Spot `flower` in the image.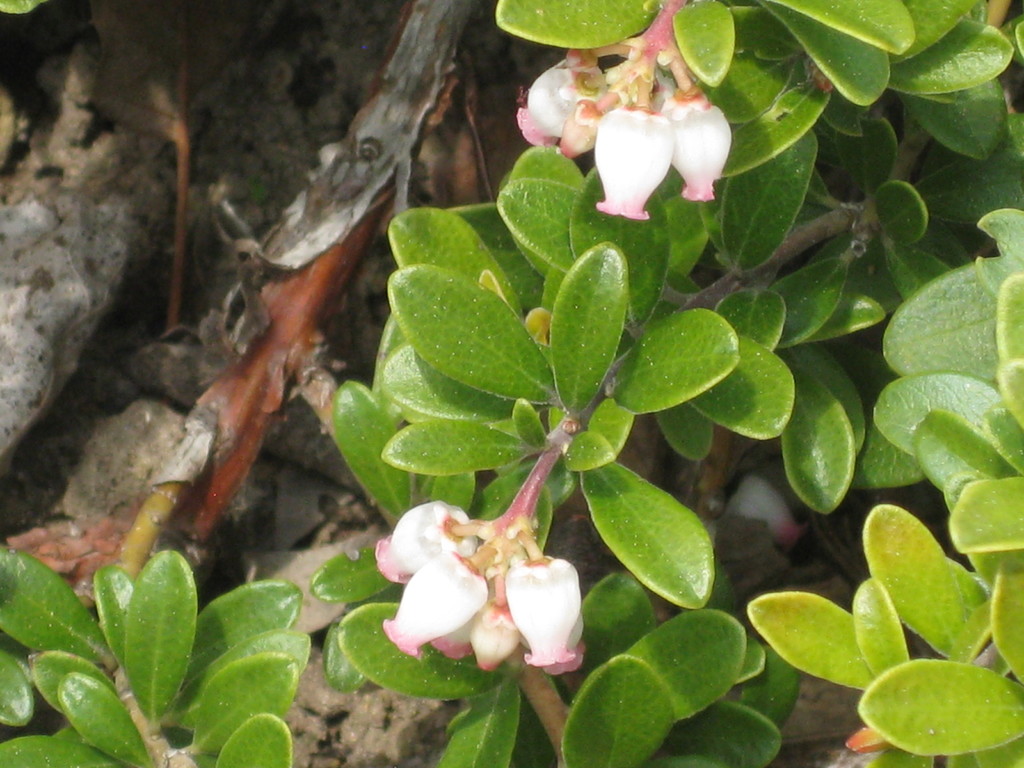
`flower` found at detection(426, 612, 473, 662).
